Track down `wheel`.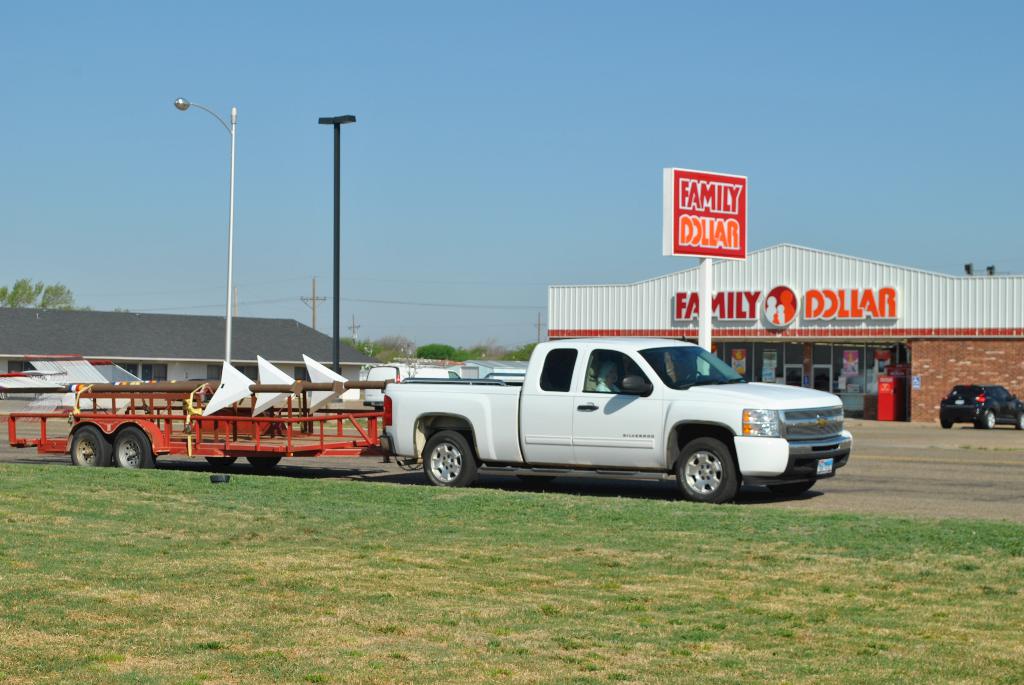
Tracked to [x1=425, y1=431, x2=481, y2=479].
